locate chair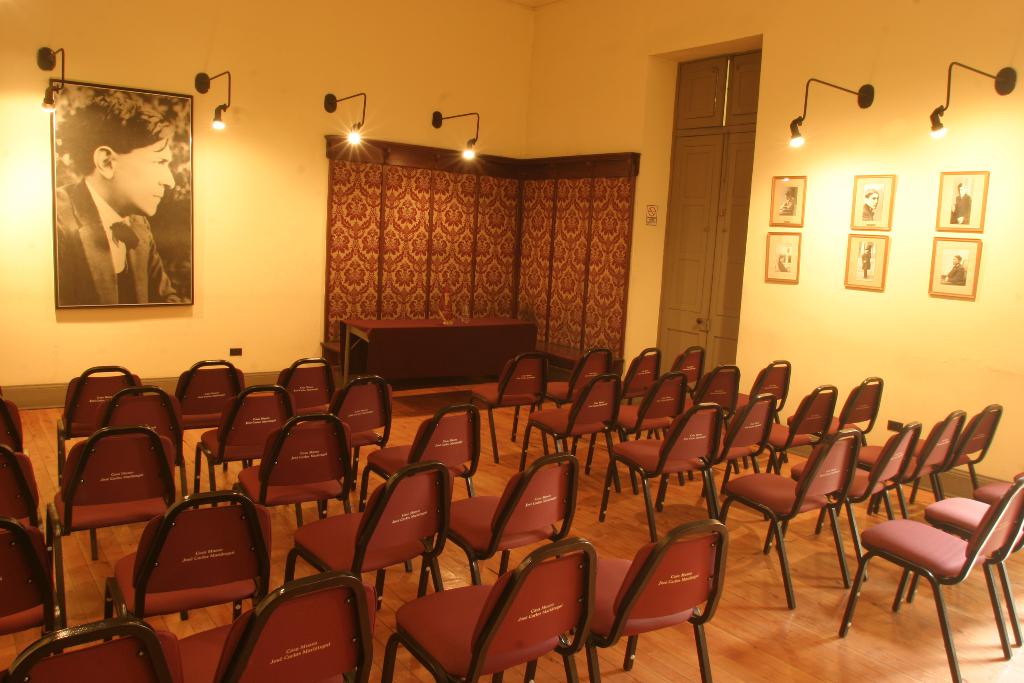
bbox=(327, 378, 399, 448)
